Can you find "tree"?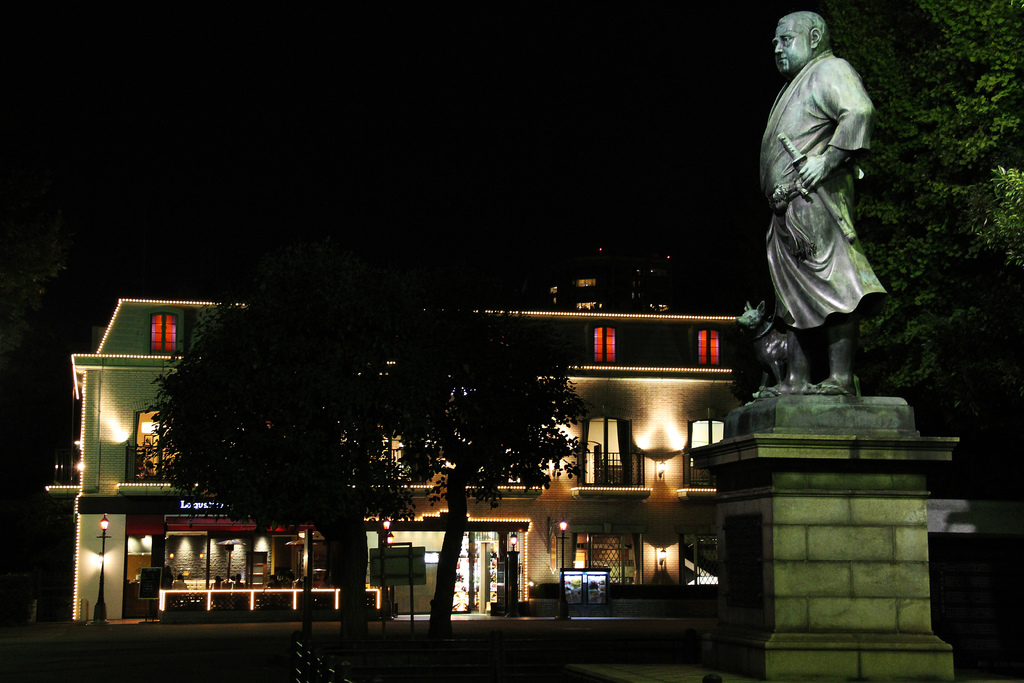
Yes, bounding box: crop(159, 279, 409, 641).
